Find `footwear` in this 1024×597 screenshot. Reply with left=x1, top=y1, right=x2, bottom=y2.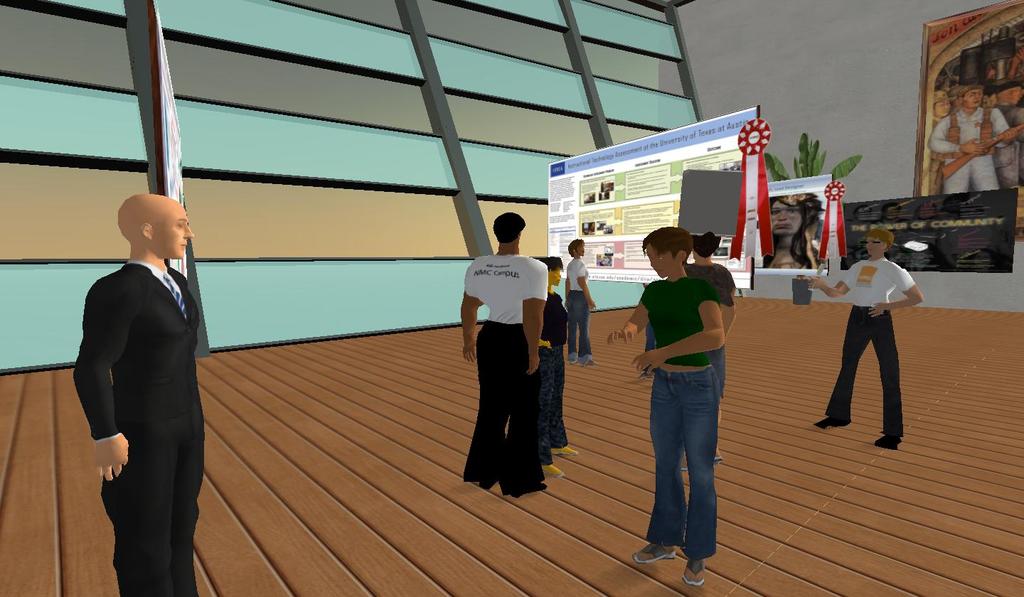
left=566, top=350, right=580, bottom=361.
